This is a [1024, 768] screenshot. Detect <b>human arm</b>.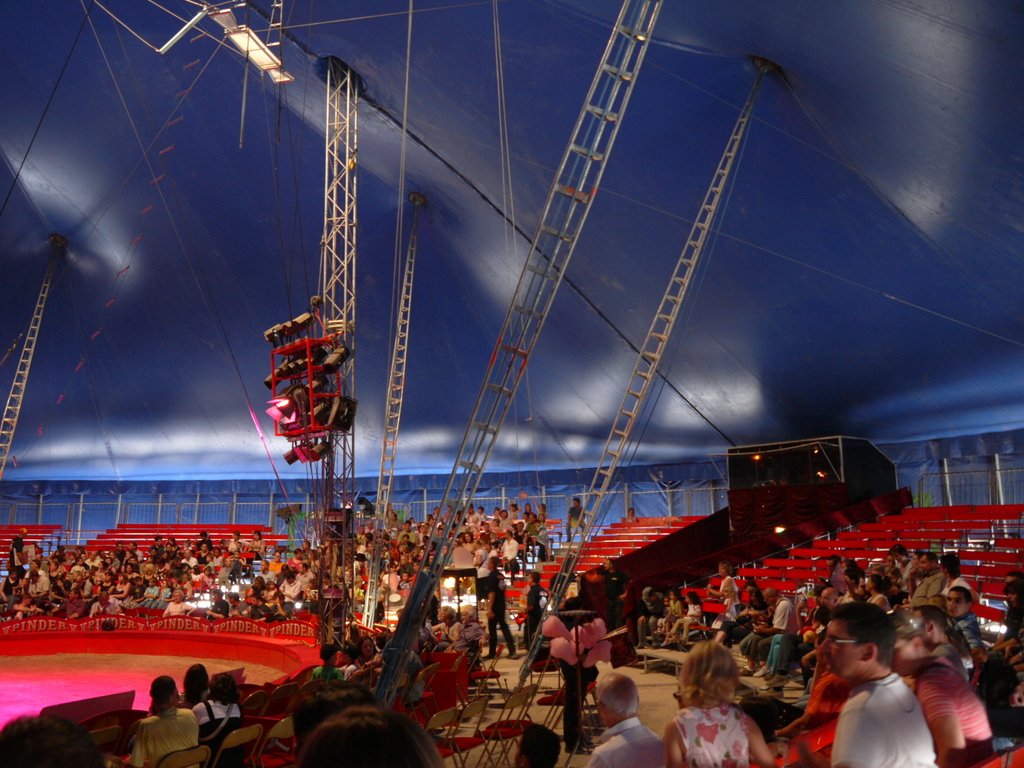
<bbox>68, 599, 84, 618</bbox>.
